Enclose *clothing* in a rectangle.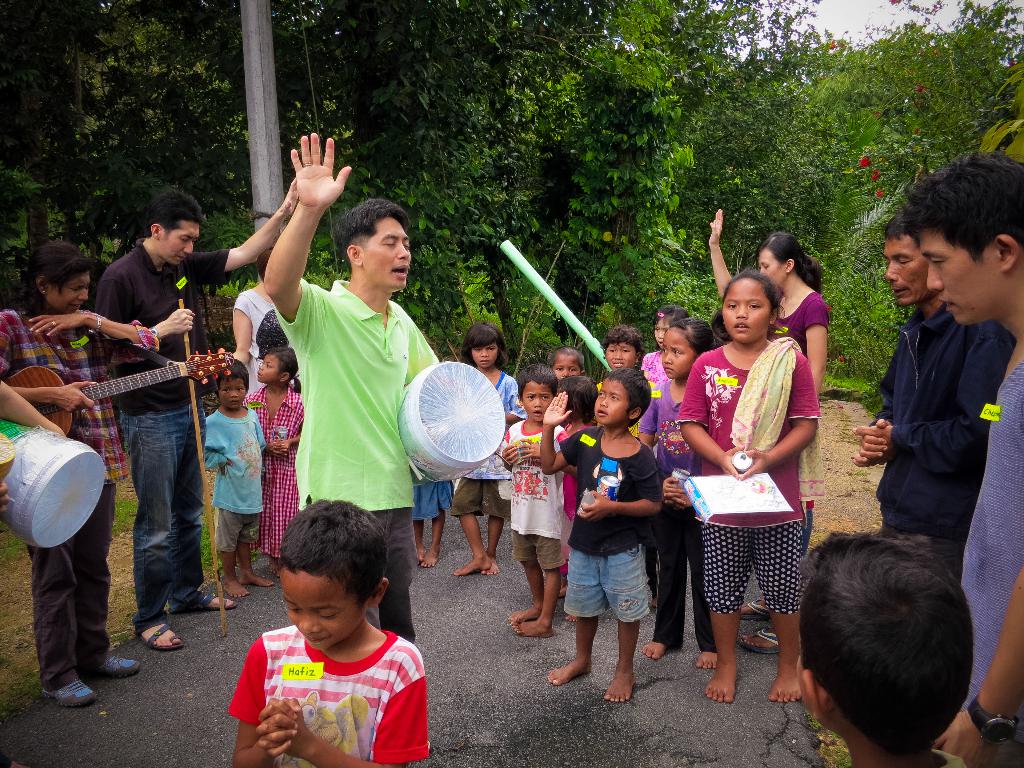
region(208, 618, 435, 760).
